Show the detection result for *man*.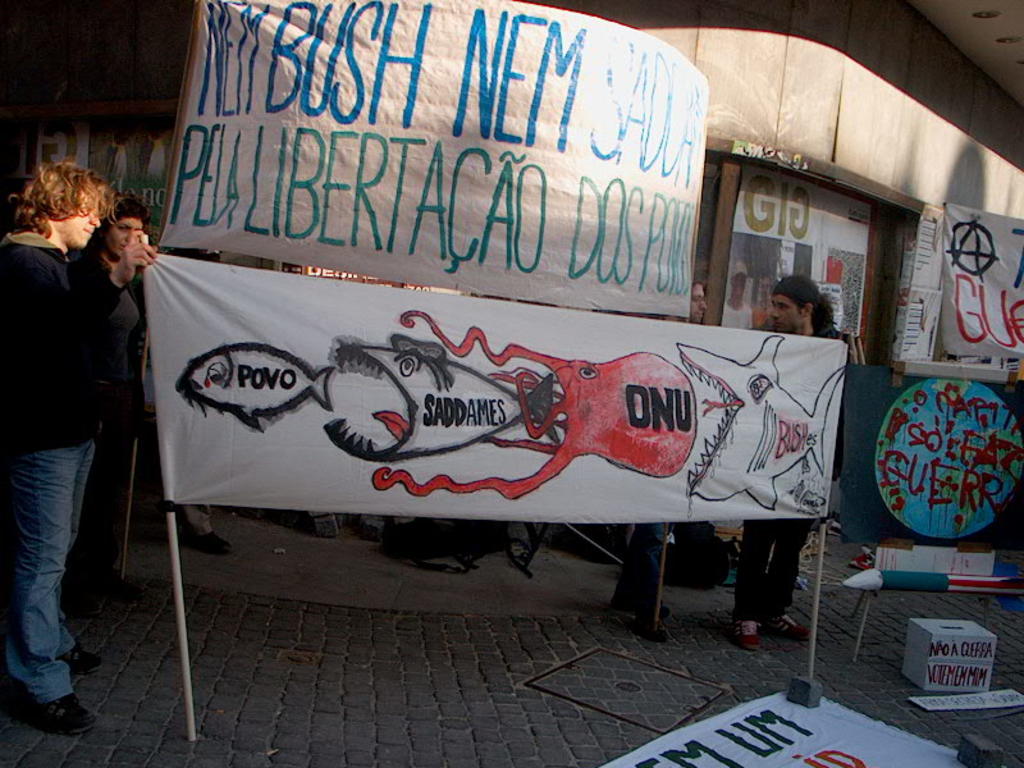
region(1, 151, 157, 701).
